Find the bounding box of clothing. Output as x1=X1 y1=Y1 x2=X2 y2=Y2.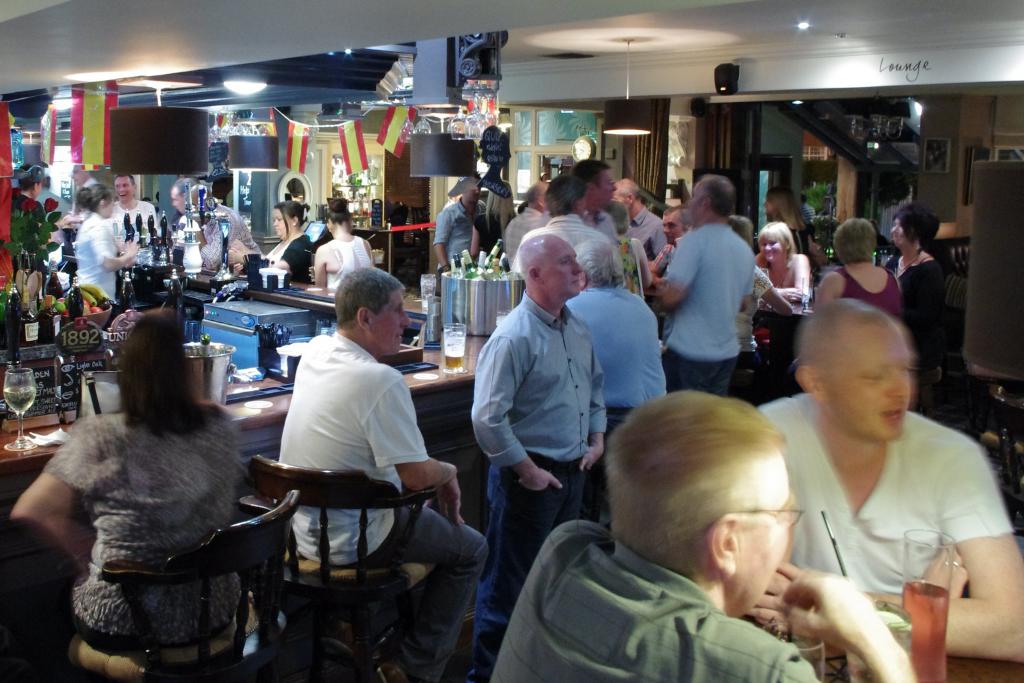
x1=180 y1=205 x2=285 y2=273.
